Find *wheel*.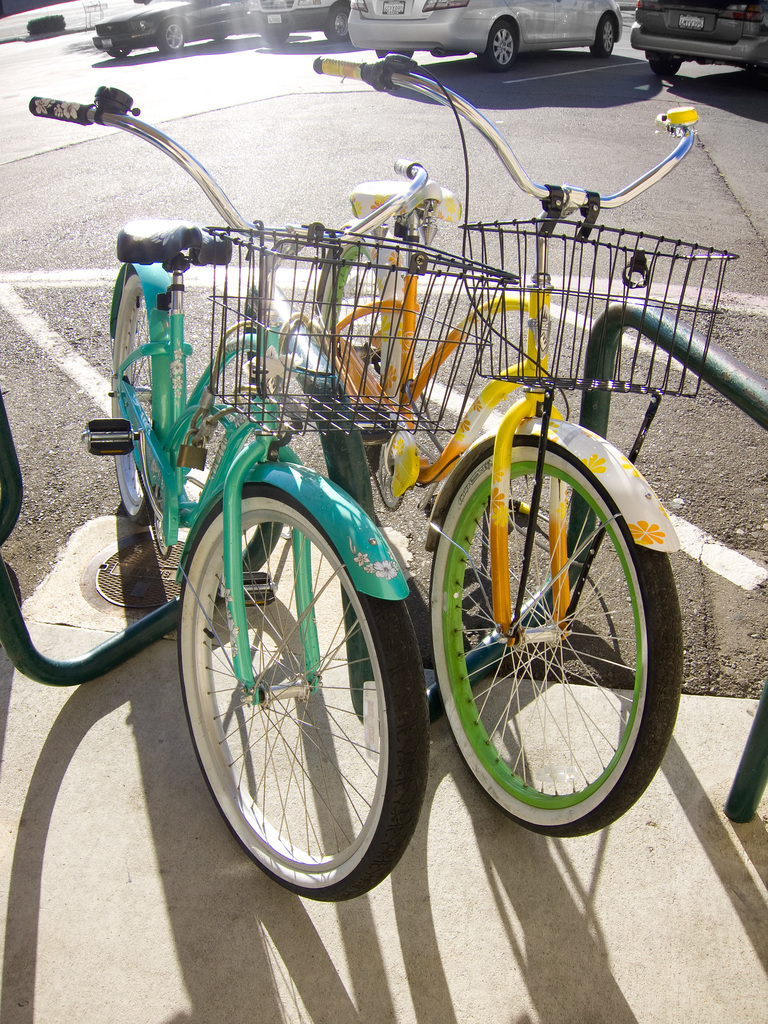
locate(159, 16, 191, 51).
